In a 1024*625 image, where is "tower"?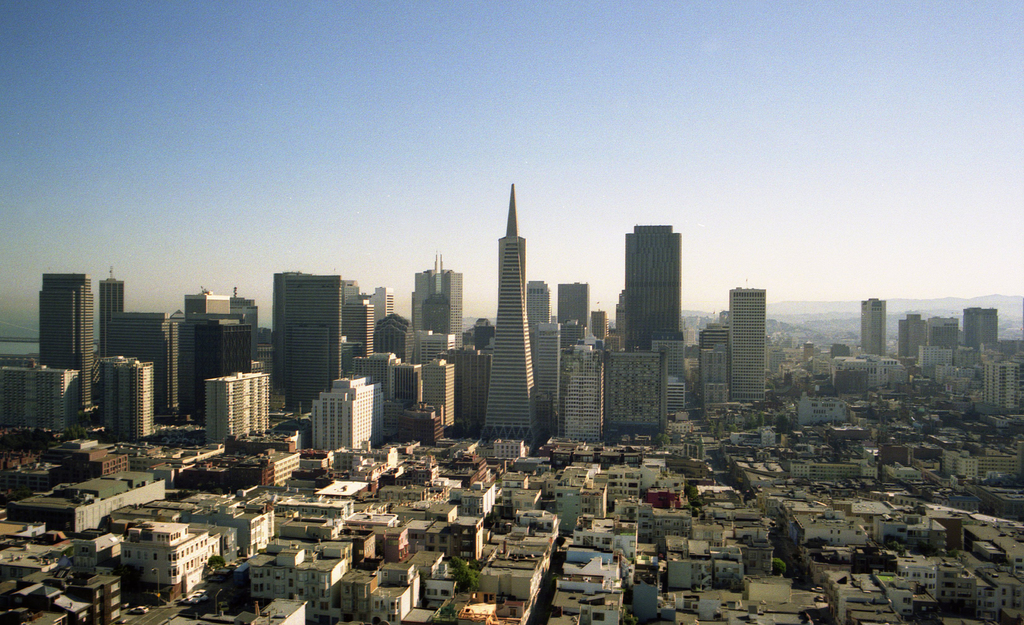
<region>274, 269, 342, 417</region>.
